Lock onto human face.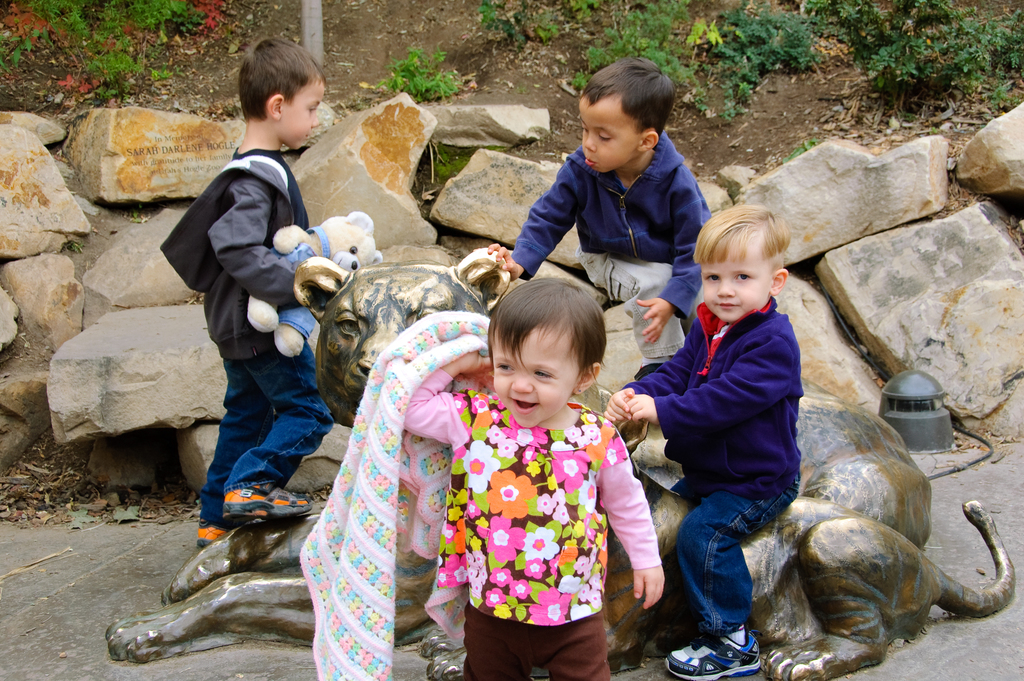
Locked: pyautogui.locateOnScreen(573, 97, 637, 170).
